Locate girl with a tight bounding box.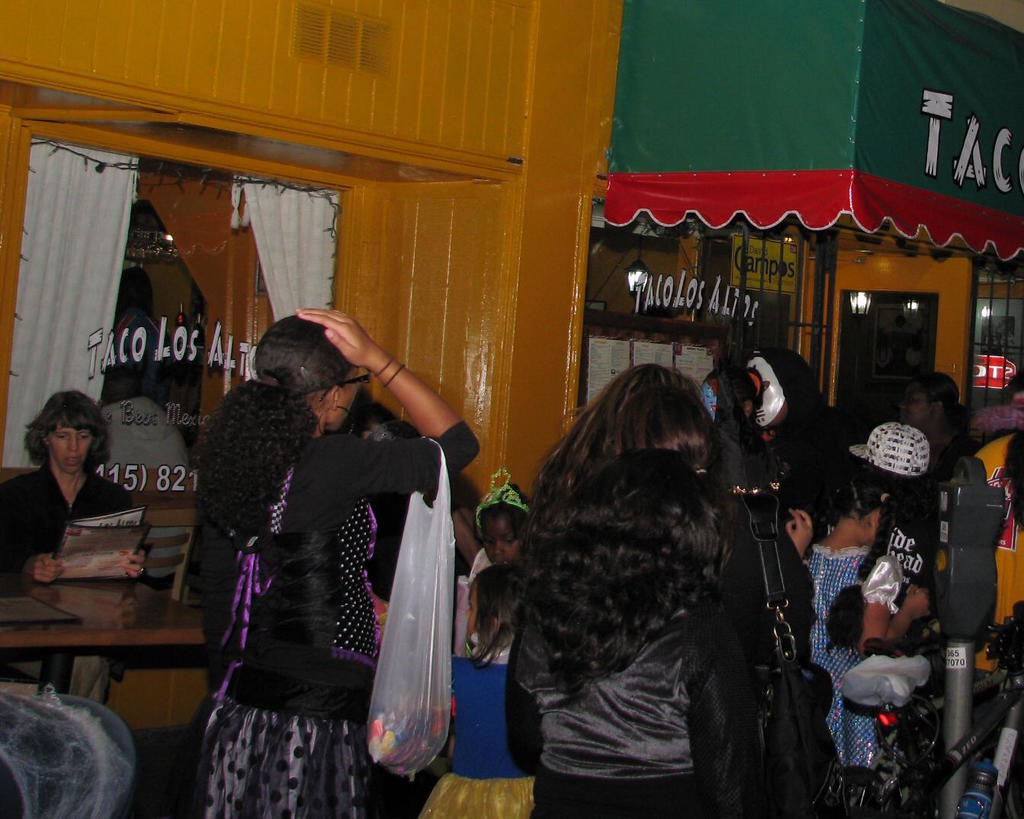
bbox(799, 473, 926, 766).
